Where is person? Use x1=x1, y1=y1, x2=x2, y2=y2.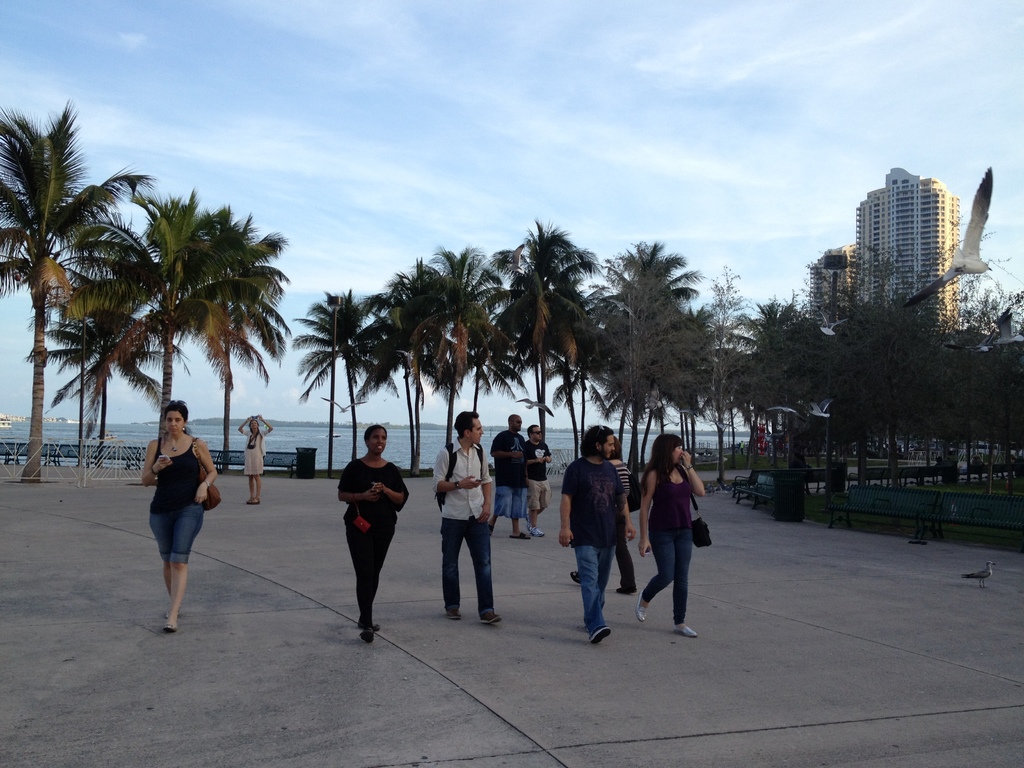
x1=435, y1=410, x2=498, y2=626.
